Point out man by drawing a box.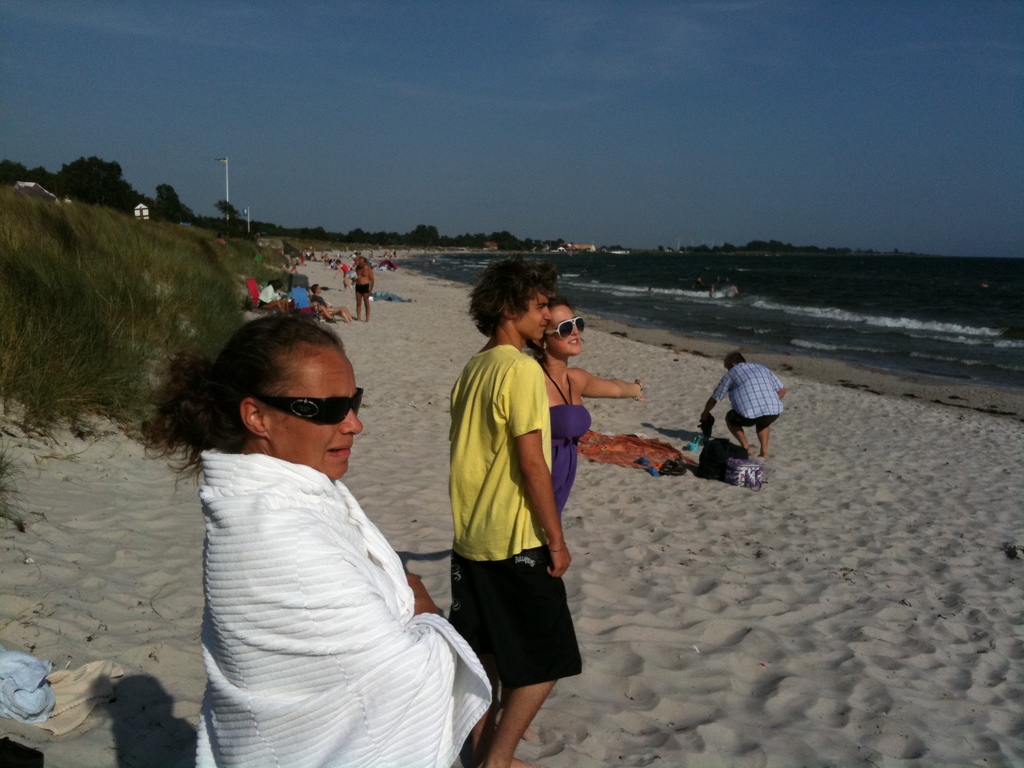
region(436, 258, 600, 754).
